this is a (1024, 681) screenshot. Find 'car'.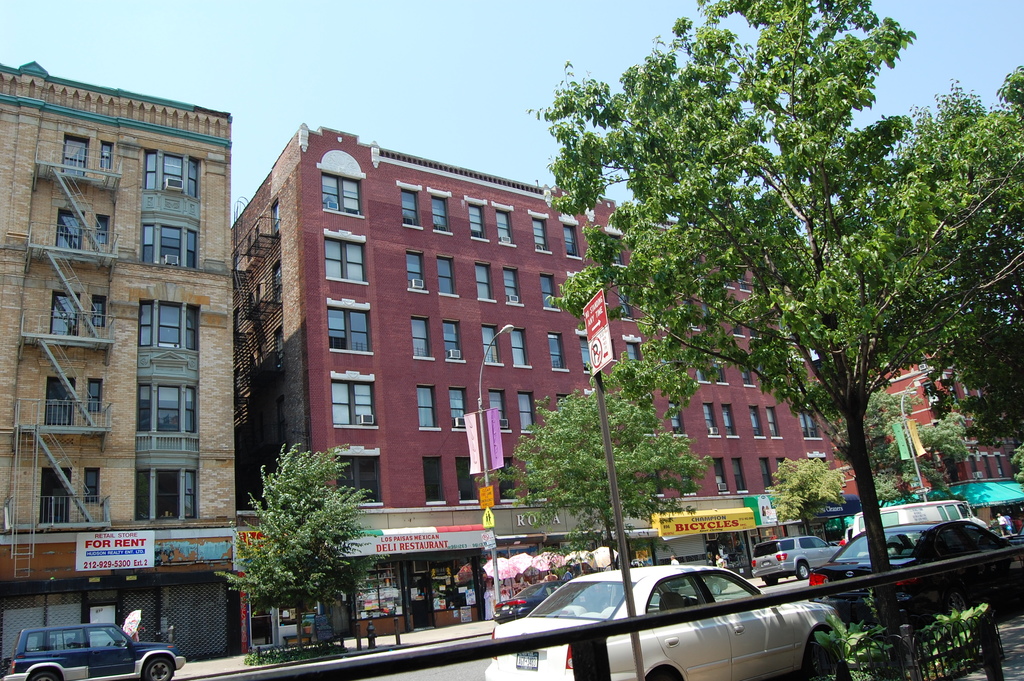
Bounding box: [0, 622, 186, 680].
